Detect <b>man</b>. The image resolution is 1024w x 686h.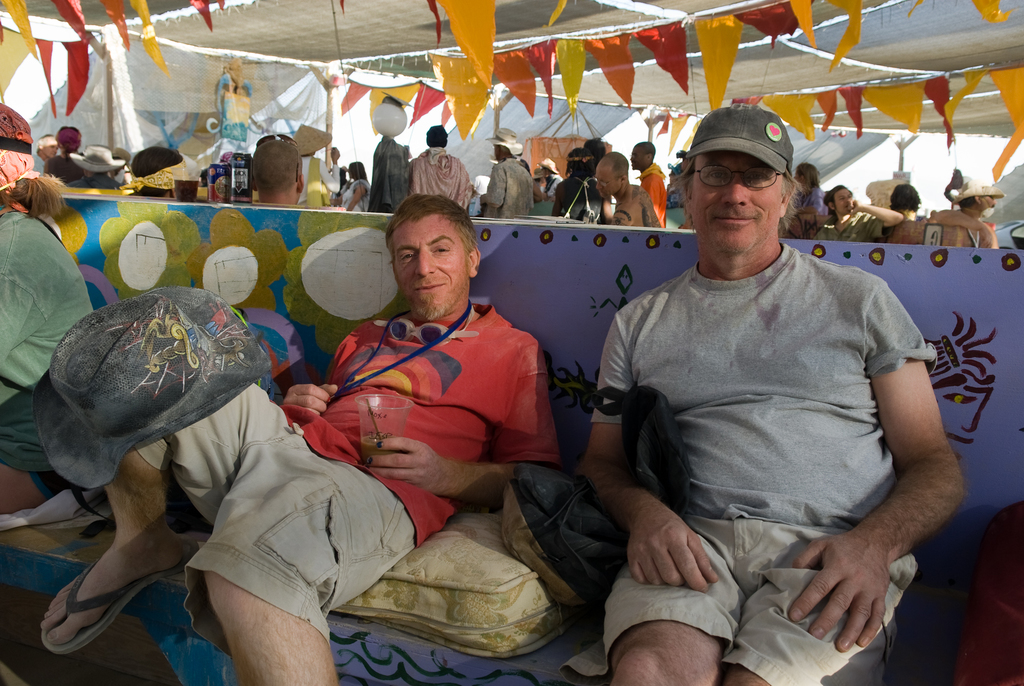
select_region(816, 179, 906, 243).
